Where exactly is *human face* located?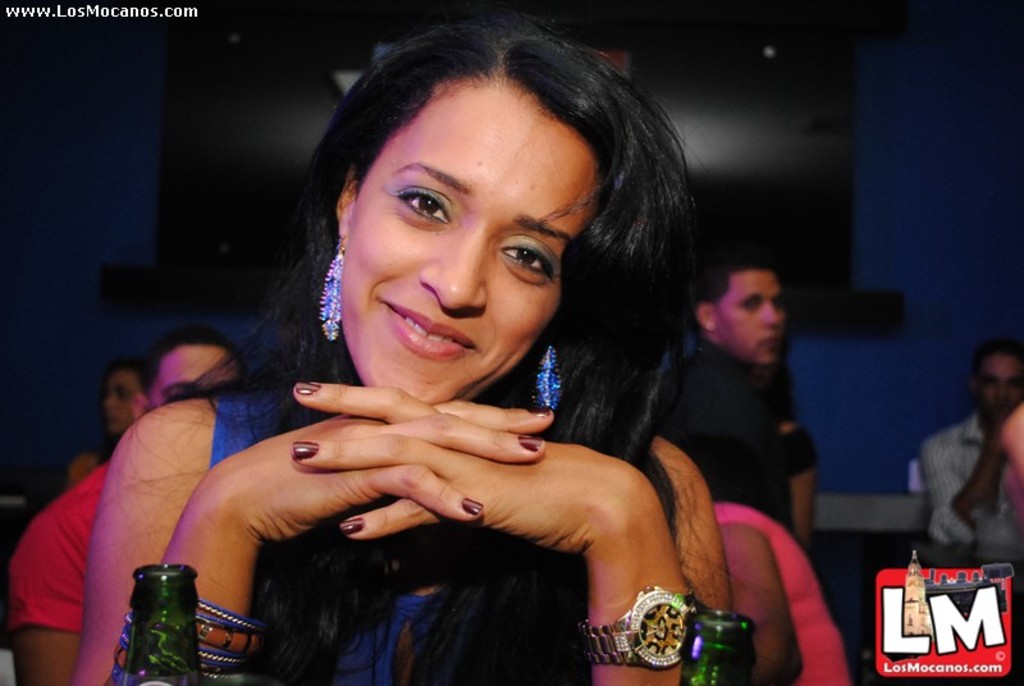
Its bounding box is 339 86 611 413.
